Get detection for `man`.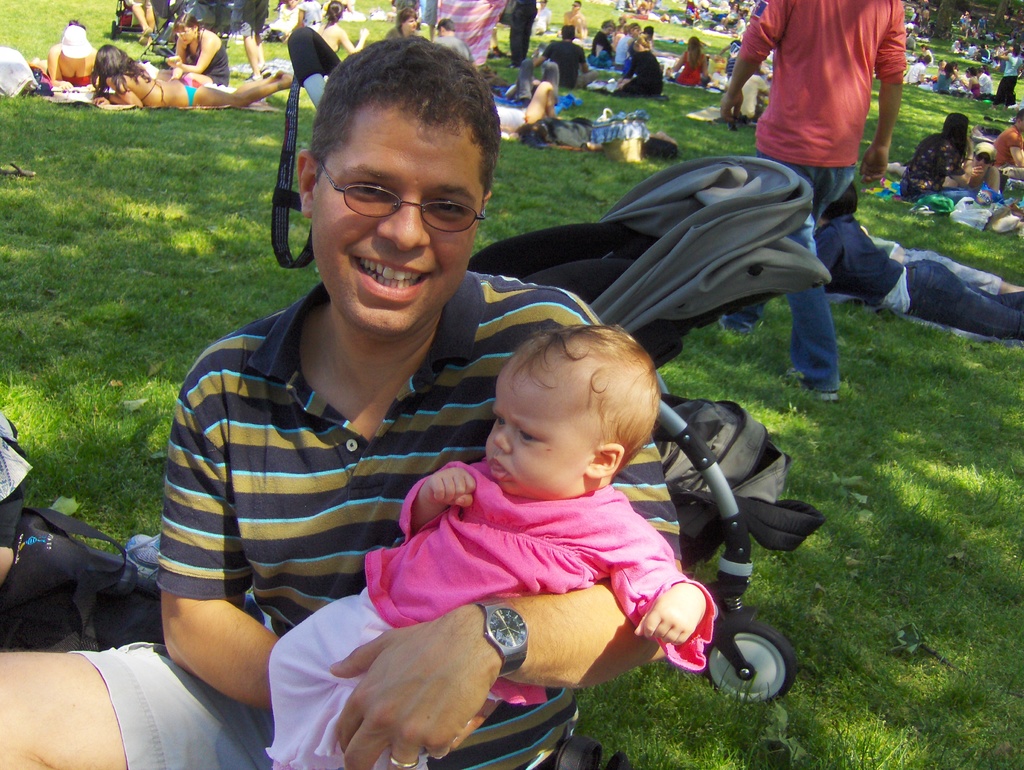
Detection: x1=0, y1=31, x2=689, y2=766.
